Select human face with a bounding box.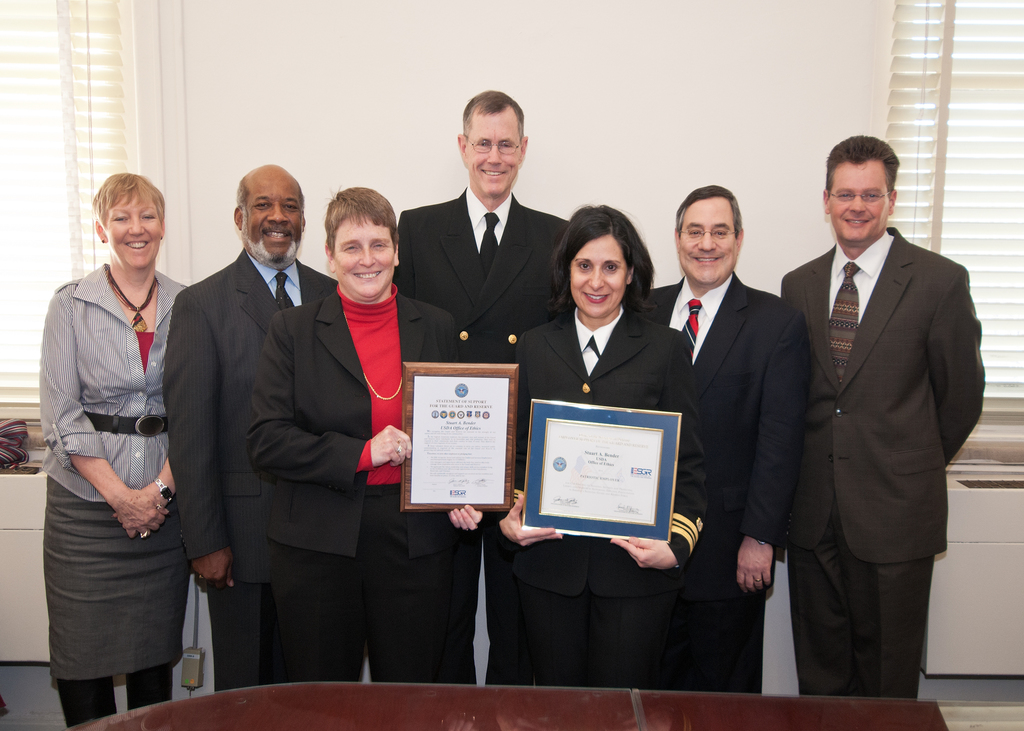
box(244, 171, 303, 265).
